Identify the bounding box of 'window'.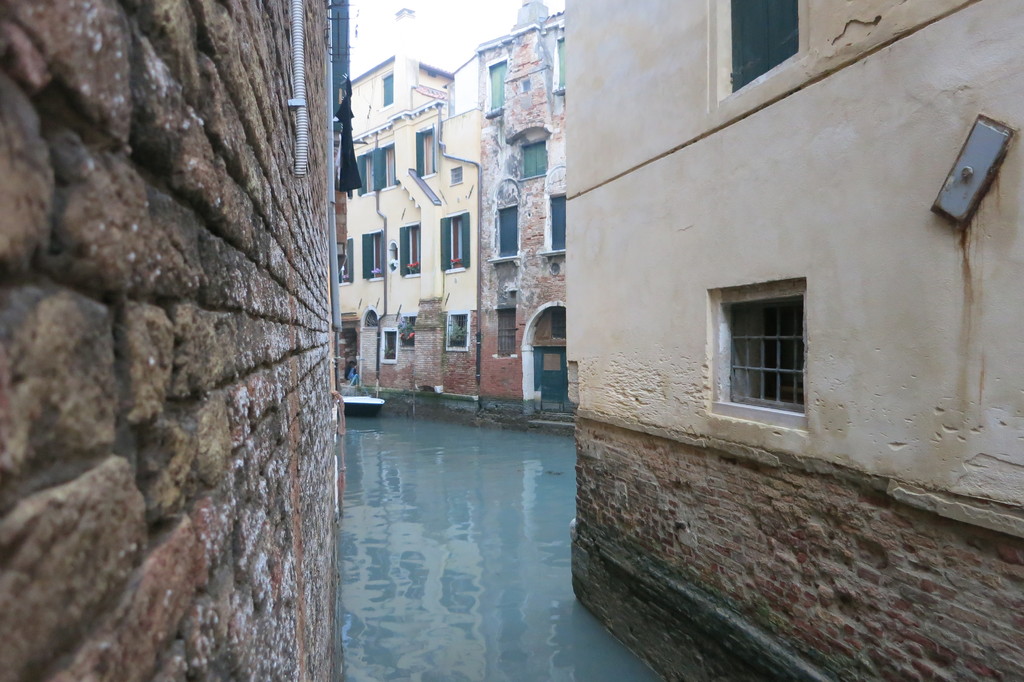
box(360, 147, 396, 199).
